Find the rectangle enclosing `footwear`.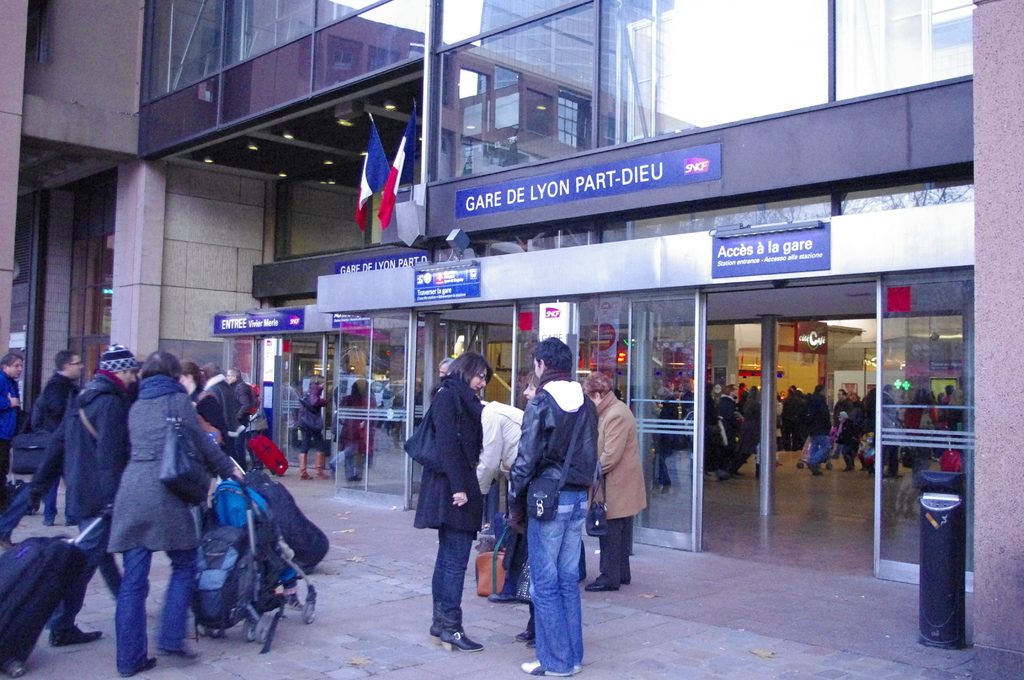
box=[588, 579, 623, 591].
